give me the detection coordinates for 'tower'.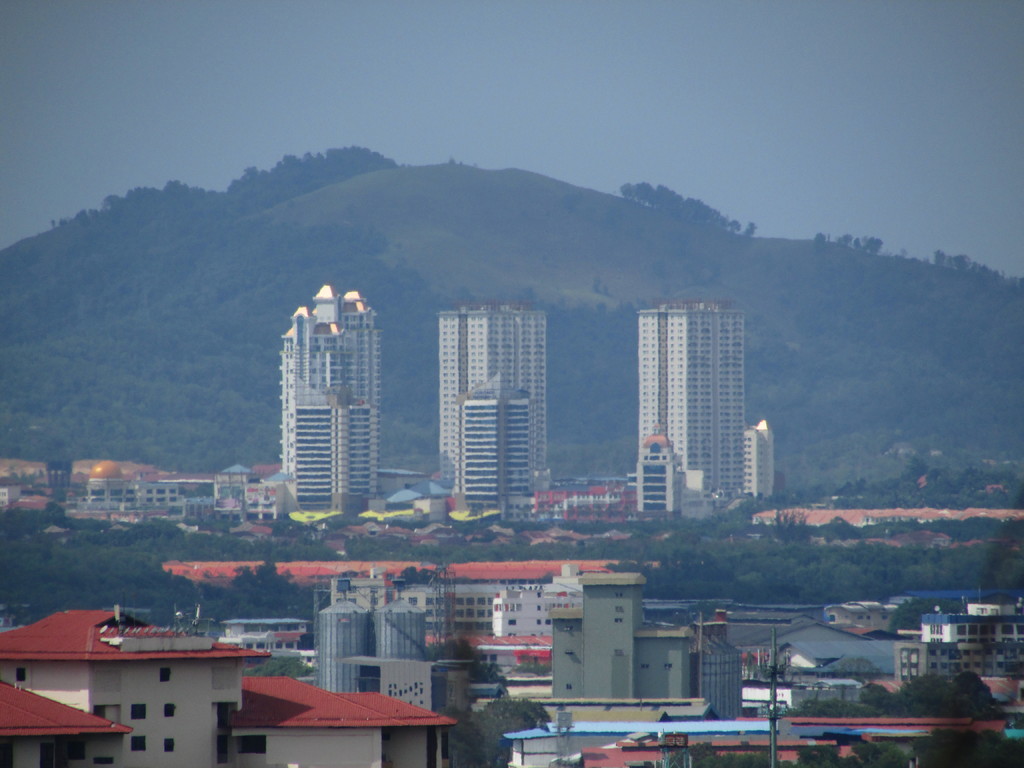
<box>634,435,686,515</box>.
